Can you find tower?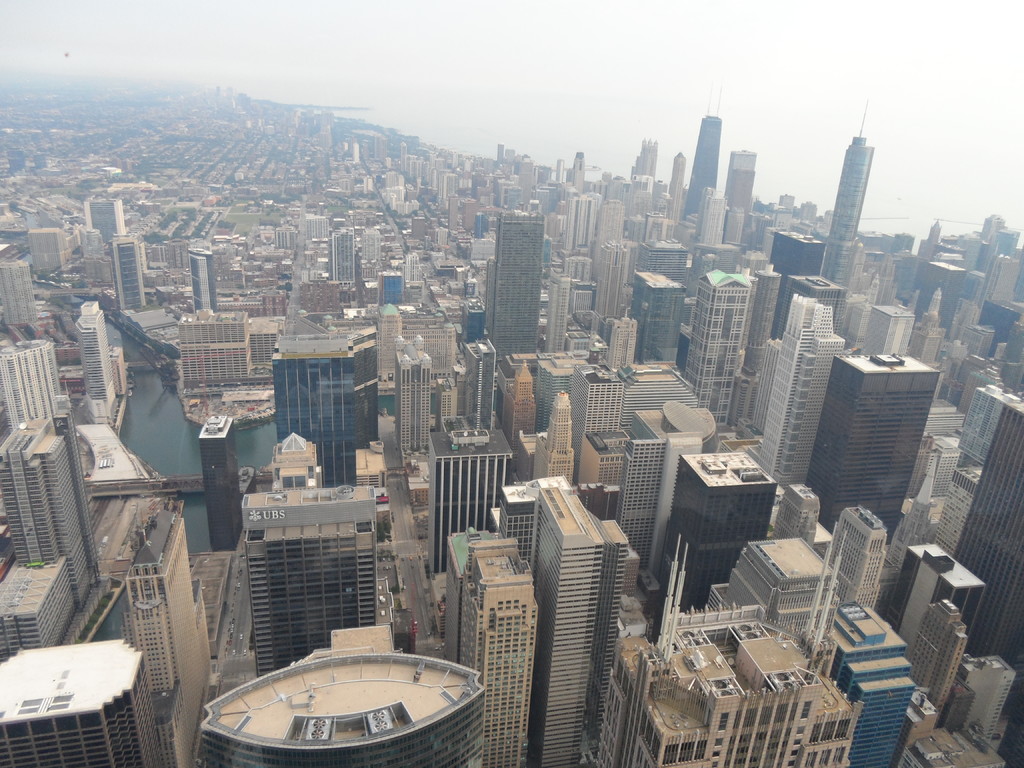
Yes, bounding box: box(829, 607, 909, 767).
